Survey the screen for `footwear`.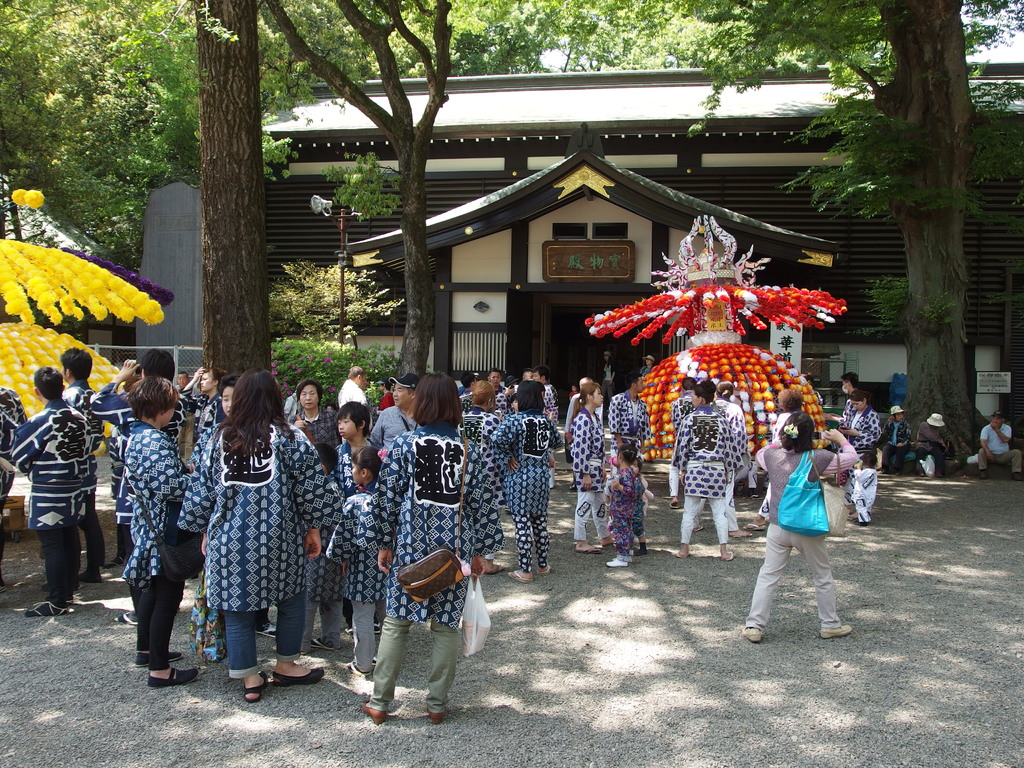
Survey found: region(734, 621, 769, 642).
